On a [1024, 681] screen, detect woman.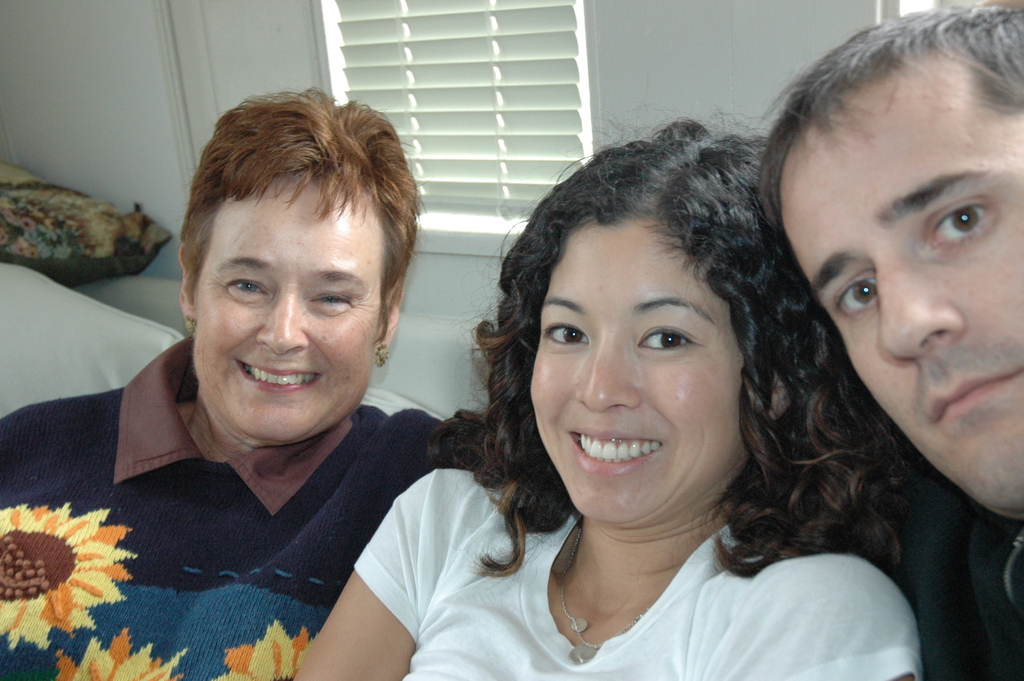
401/125/933/680.
